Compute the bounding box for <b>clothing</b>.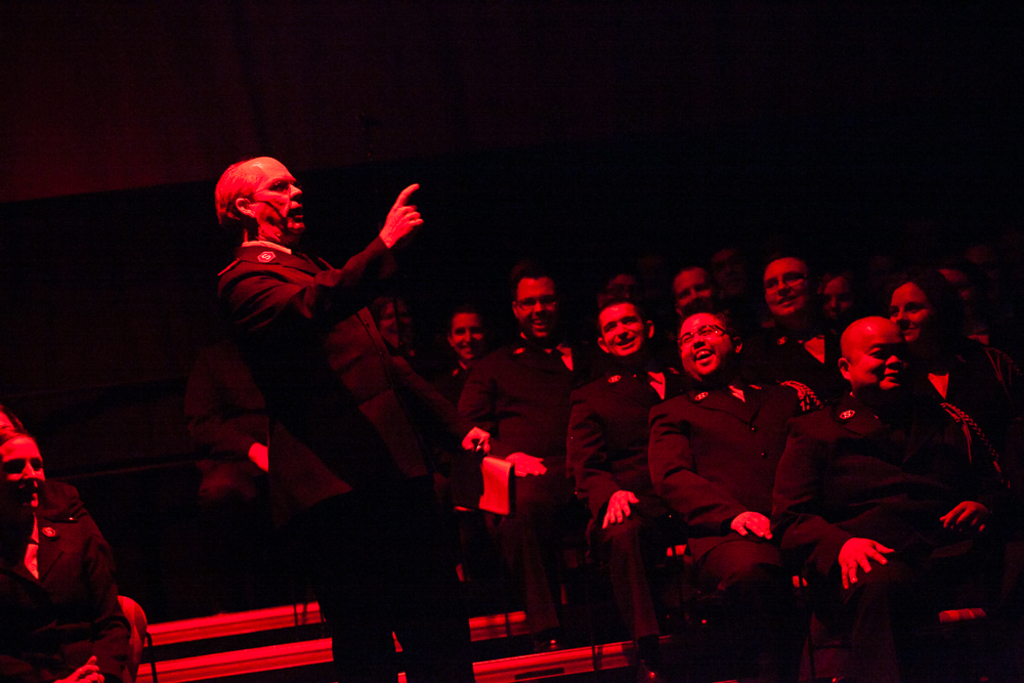
<region>740, 324, 844, 398</region>.
